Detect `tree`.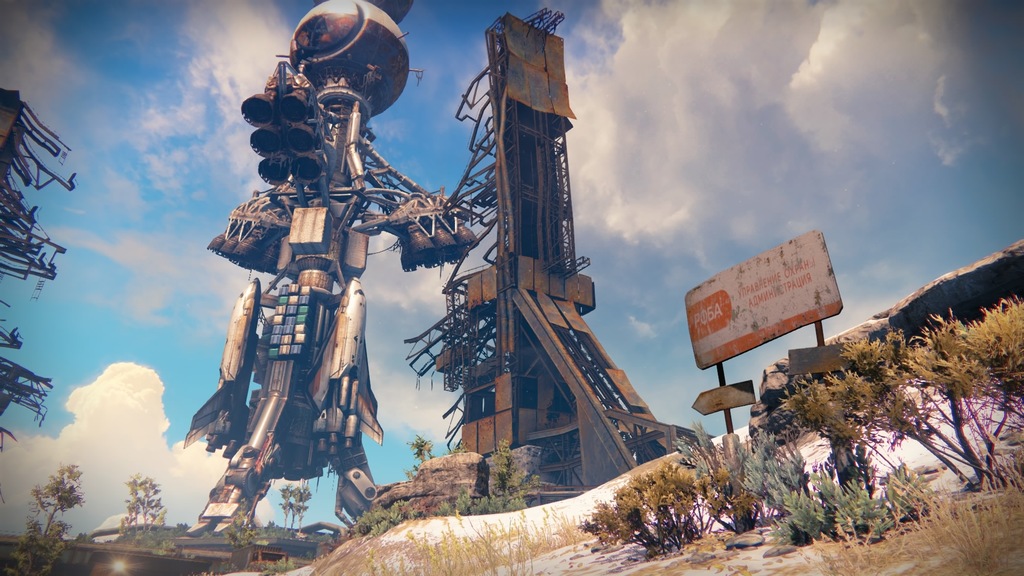
Detected at 291 488 312 532.
